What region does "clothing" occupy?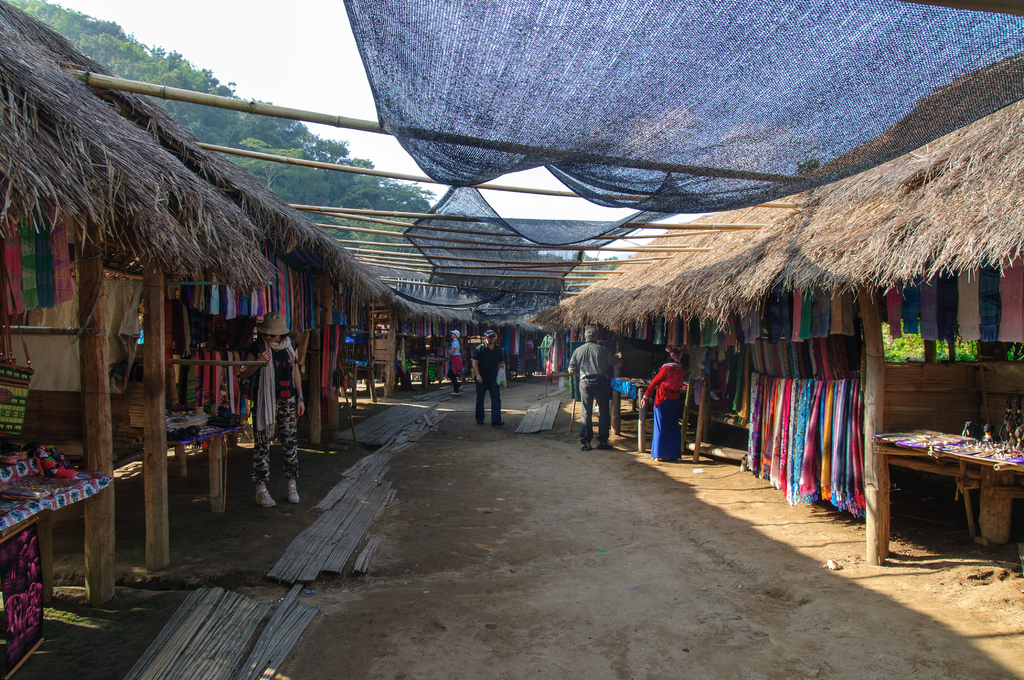
(left=568, top=343, right=607, bottom=381).
